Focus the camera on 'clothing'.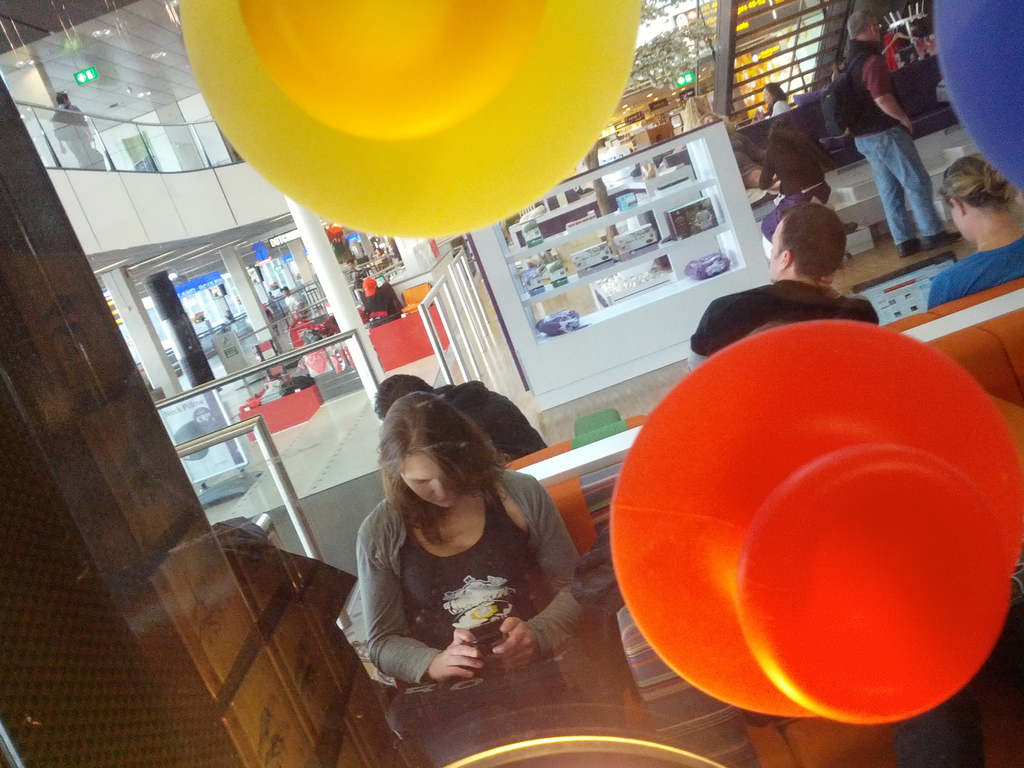
Focus region: bbox=(428, 376, 547, 460).
